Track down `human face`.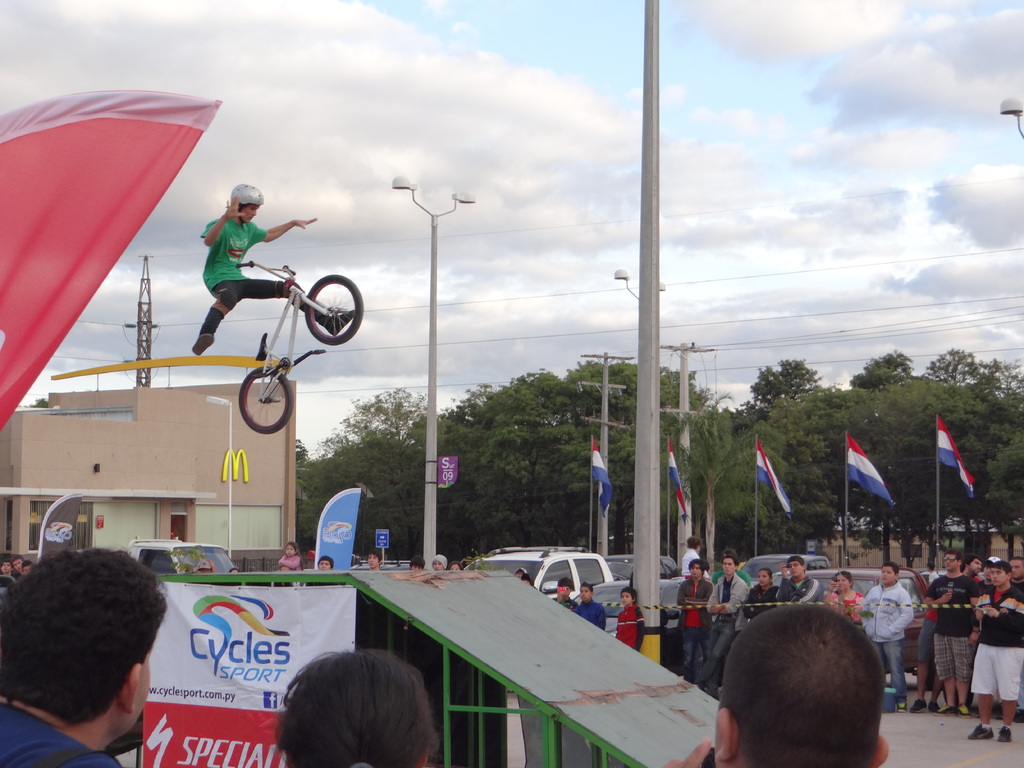
Tracked to (579, 585, 588, 598).
